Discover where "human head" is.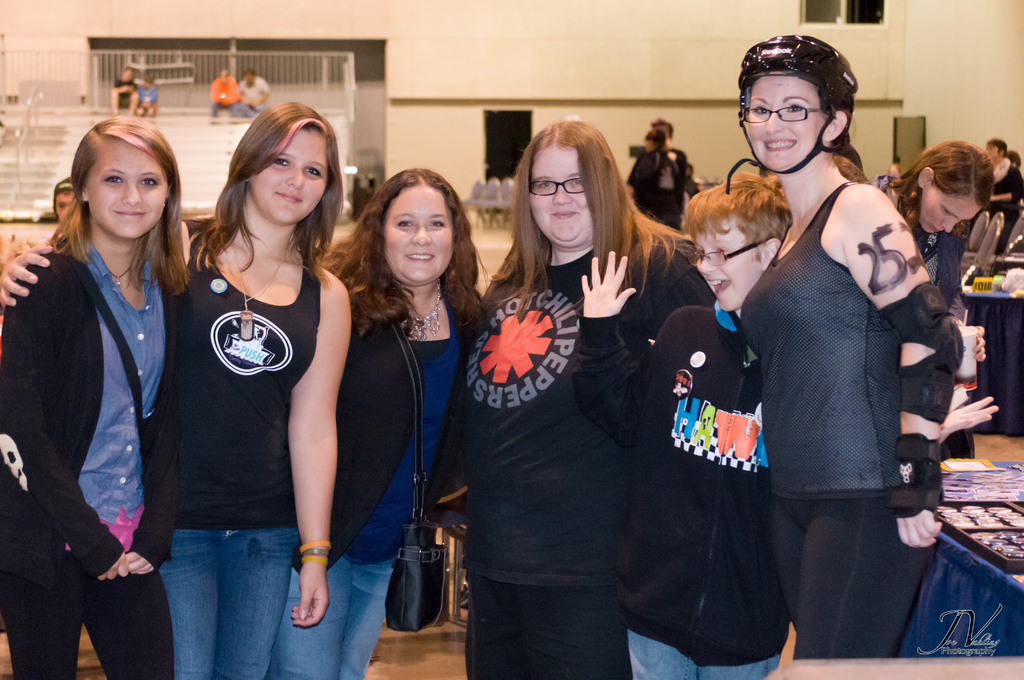
Discovered at [244,67,256,89].
